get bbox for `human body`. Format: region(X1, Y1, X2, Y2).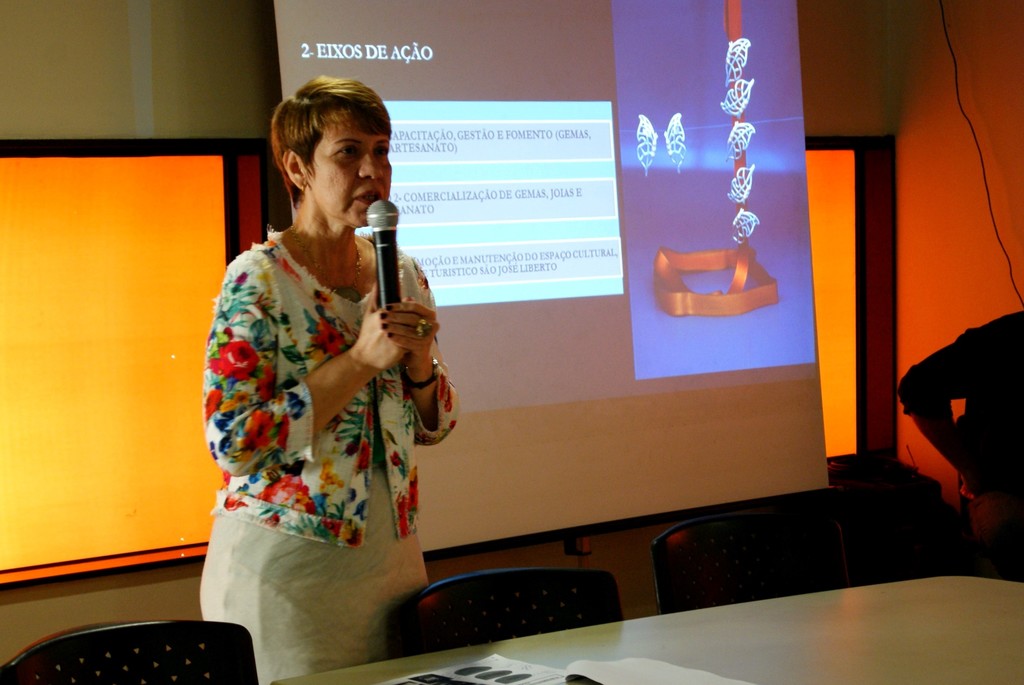
region(198, 75, 461, 682).
